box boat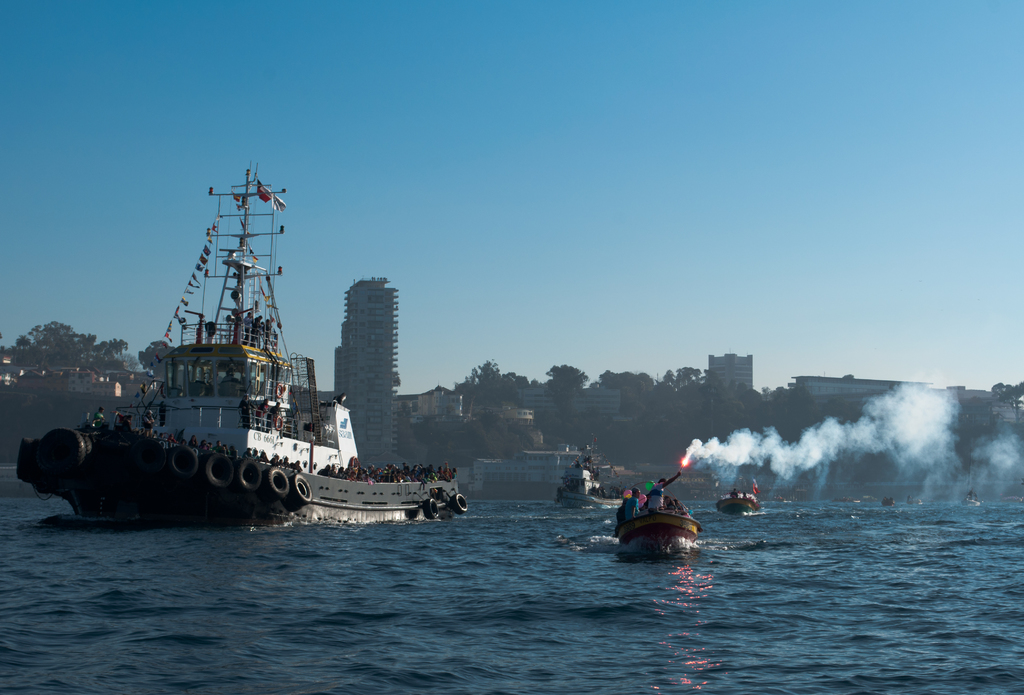
box(718, 496, 764, 519)
